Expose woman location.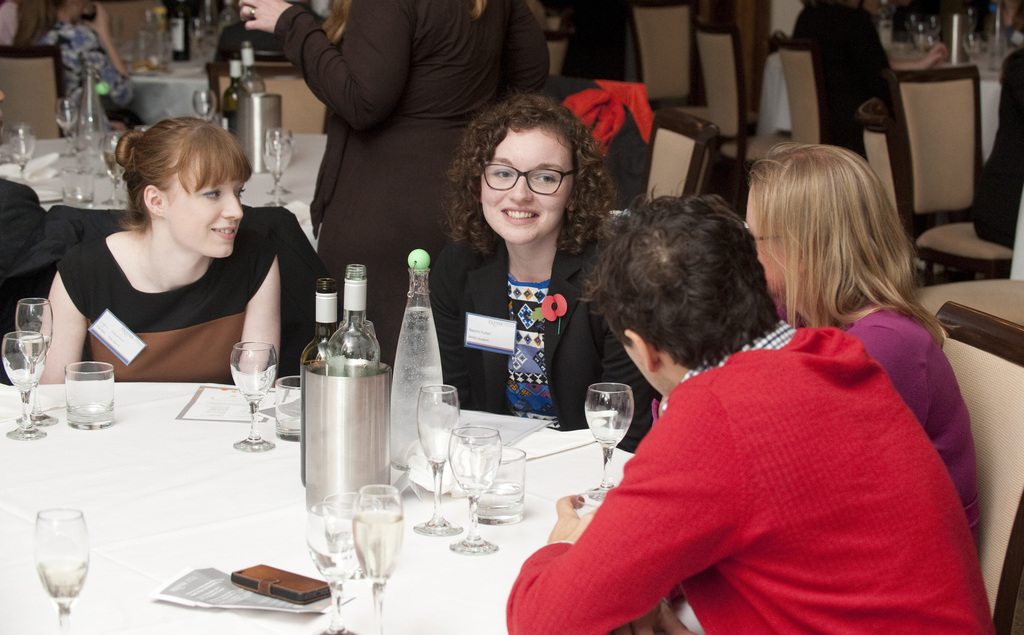
Exposed at bbox=[416, 100, 633, 467].
